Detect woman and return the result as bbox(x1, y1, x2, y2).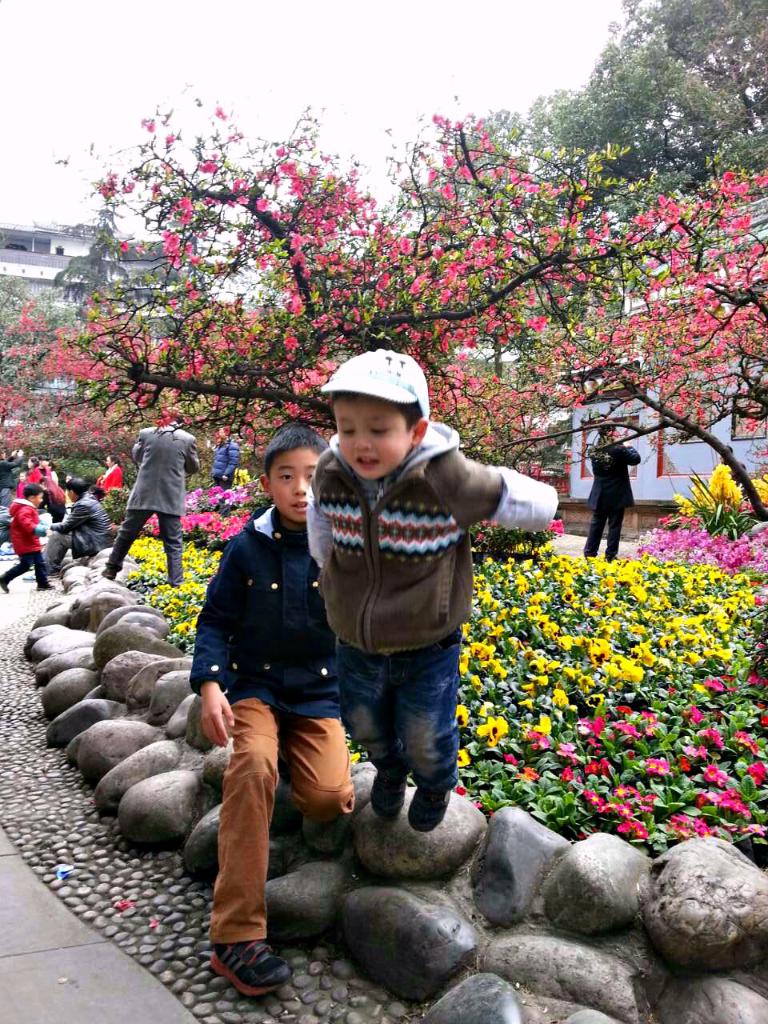
bbox(584, 423, 642, 562).
